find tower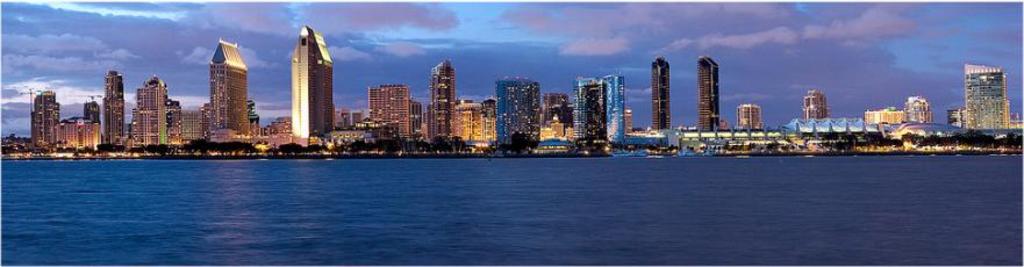
left=573, top=80, right=600, bottom=144
